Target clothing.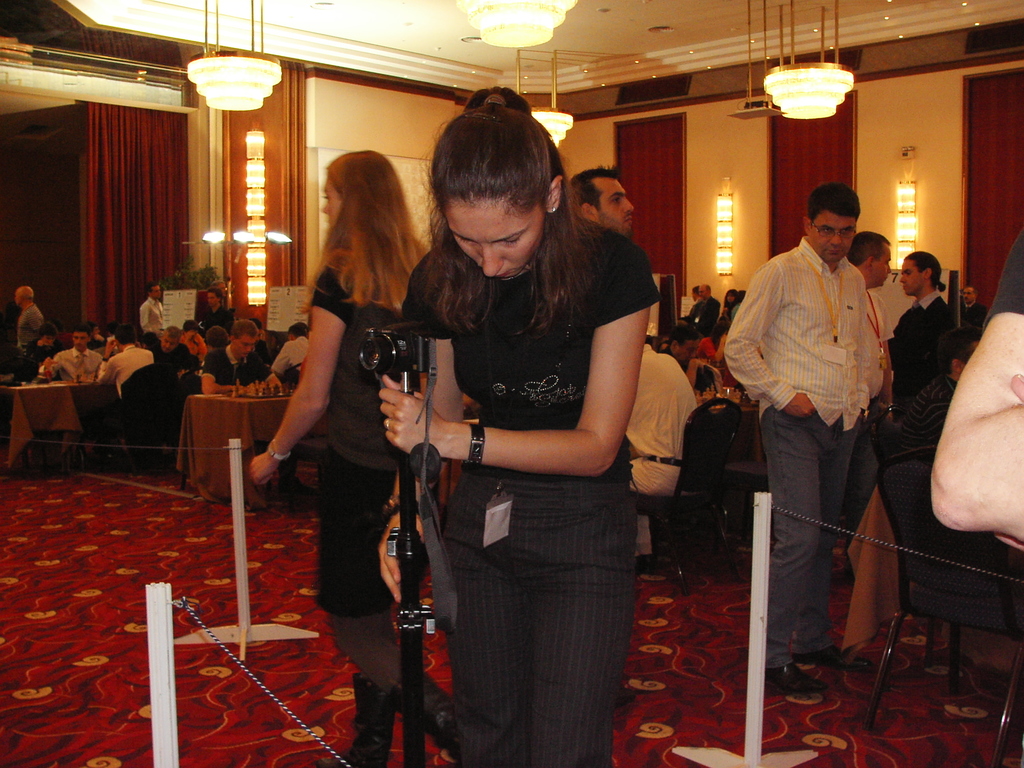
Target region: [306, 267, 406, 678].
